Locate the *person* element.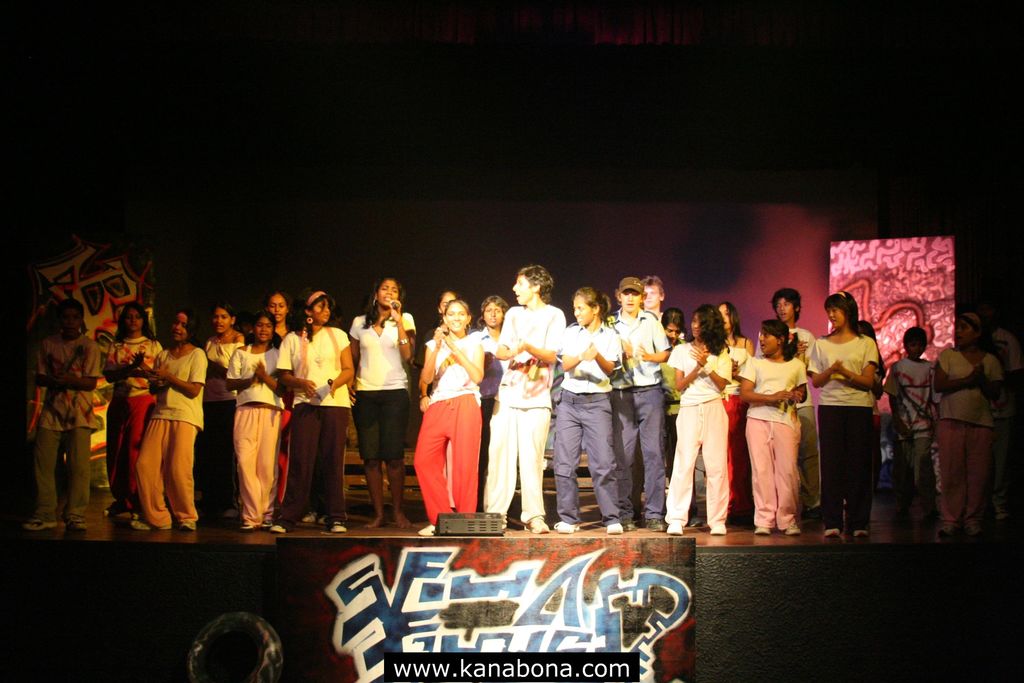
Element bbox: BBox(226, 324, 289, 529).
